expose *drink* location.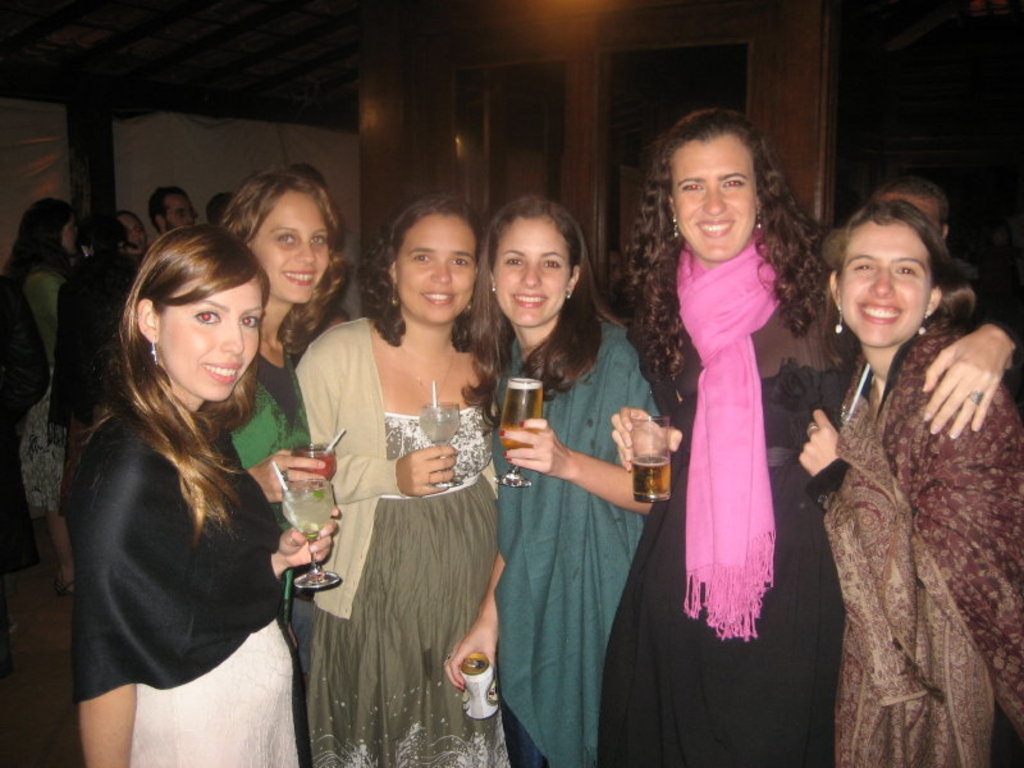
Exposed at box(417, 402, 466, 488).
